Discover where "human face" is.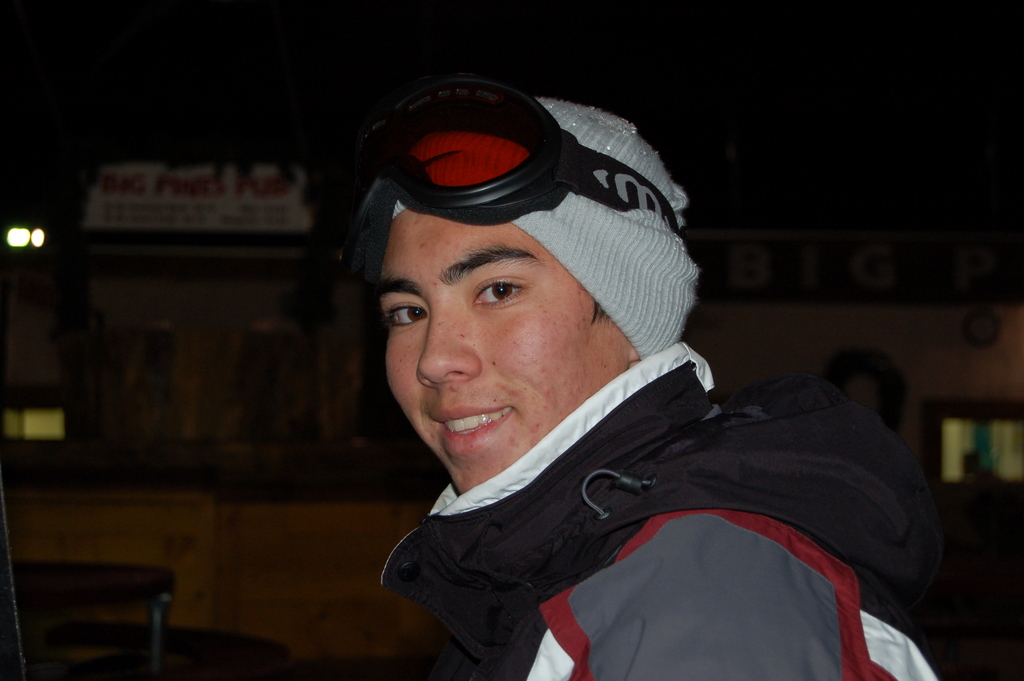
Discovered at 383:211:628:496.
